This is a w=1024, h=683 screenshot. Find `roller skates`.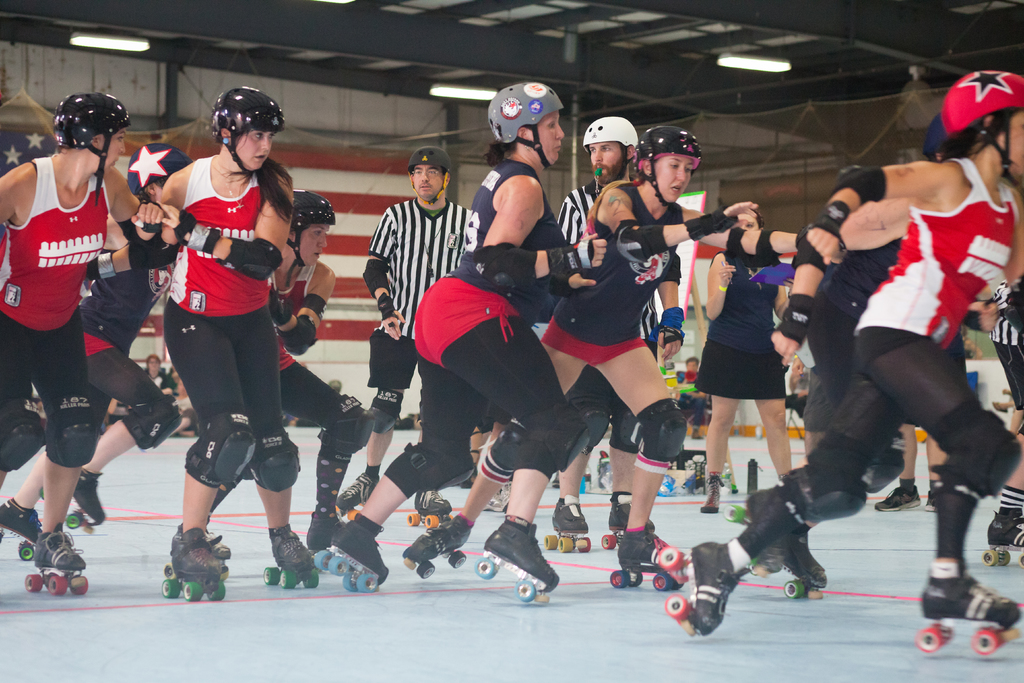
Bounding box: bbox=(919, 552, 1023, 653).
